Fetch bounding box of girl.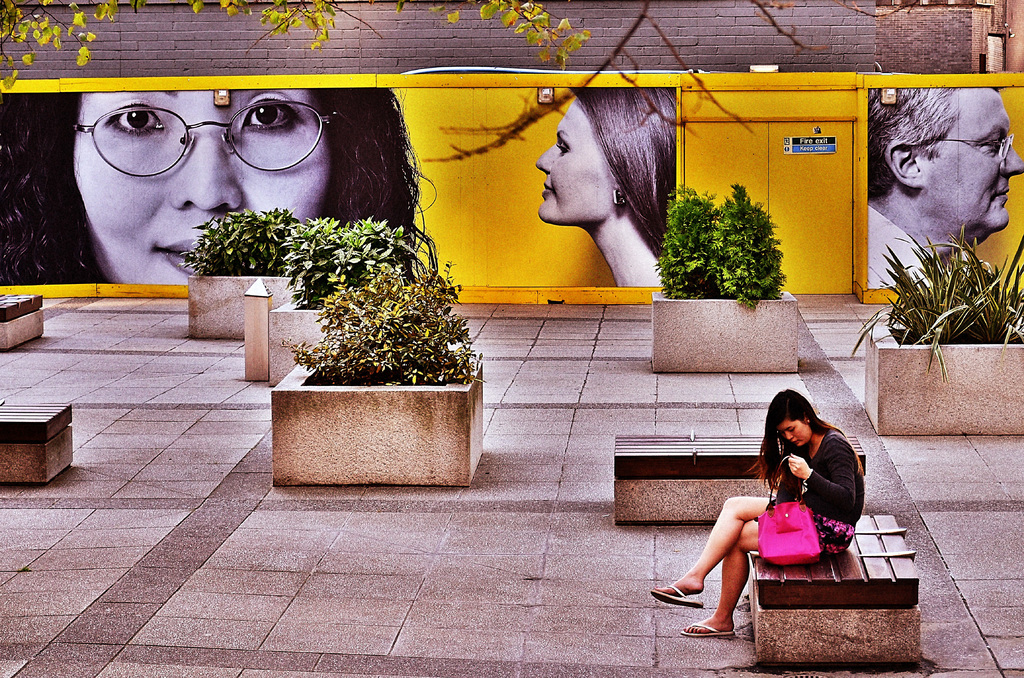
Bbox: pyautogui.locateOnScreen(534, 86, 676, 289).
